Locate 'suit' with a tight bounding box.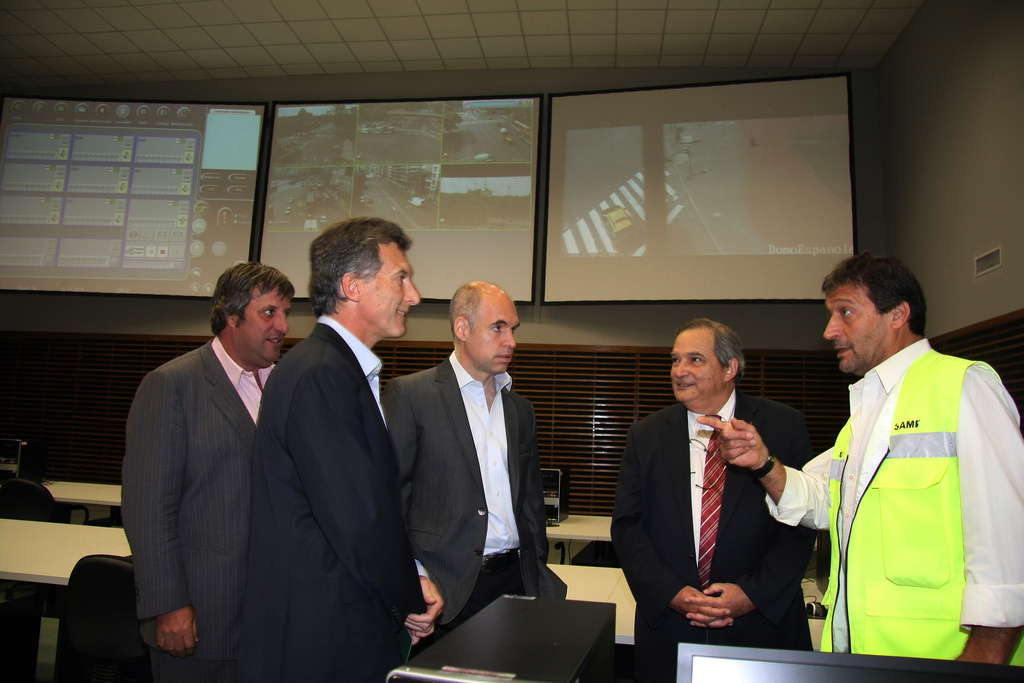
bbox=[625, 329, 816, 657].
